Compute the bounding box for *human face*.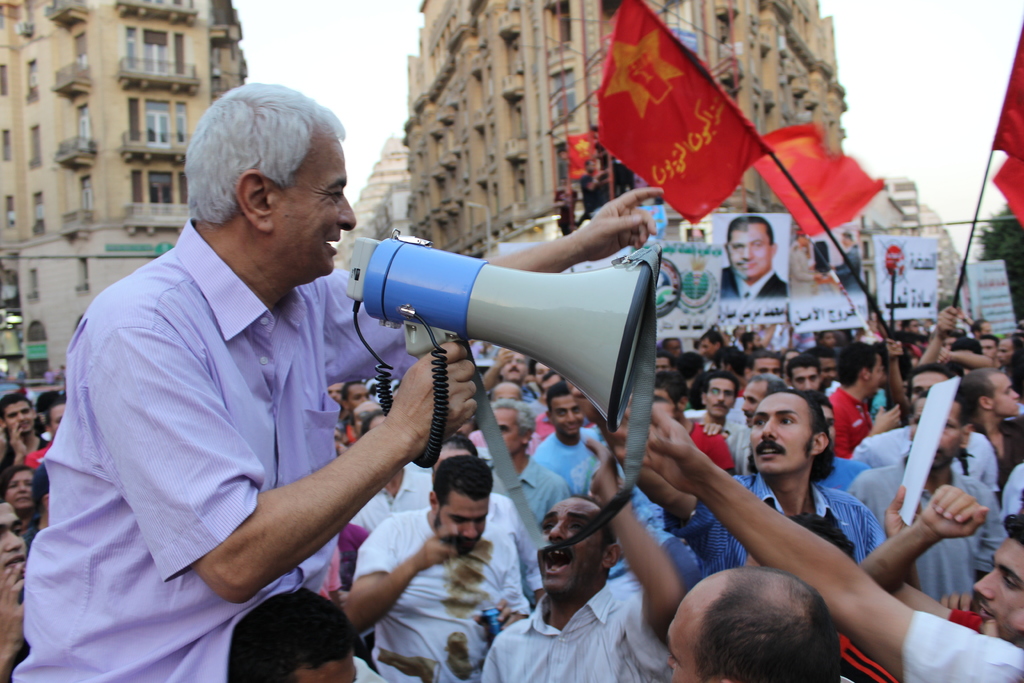
[x1=2, y1=399, x2=34, y2=432].
